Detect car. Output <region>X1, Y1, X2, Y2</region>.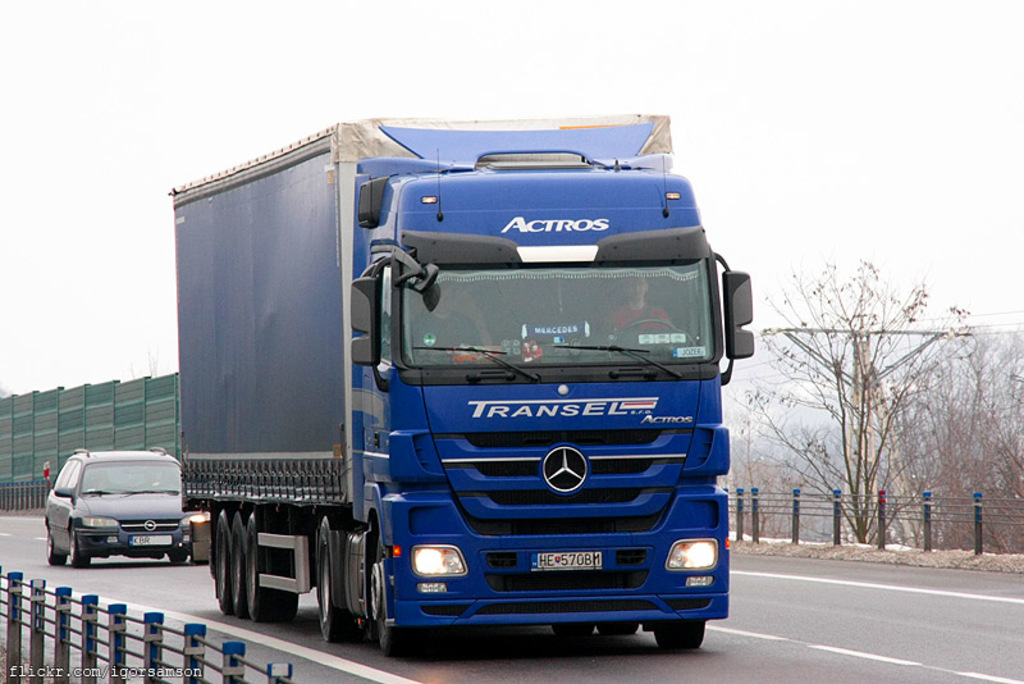
<region>37, 455, 200, 575</region>.
